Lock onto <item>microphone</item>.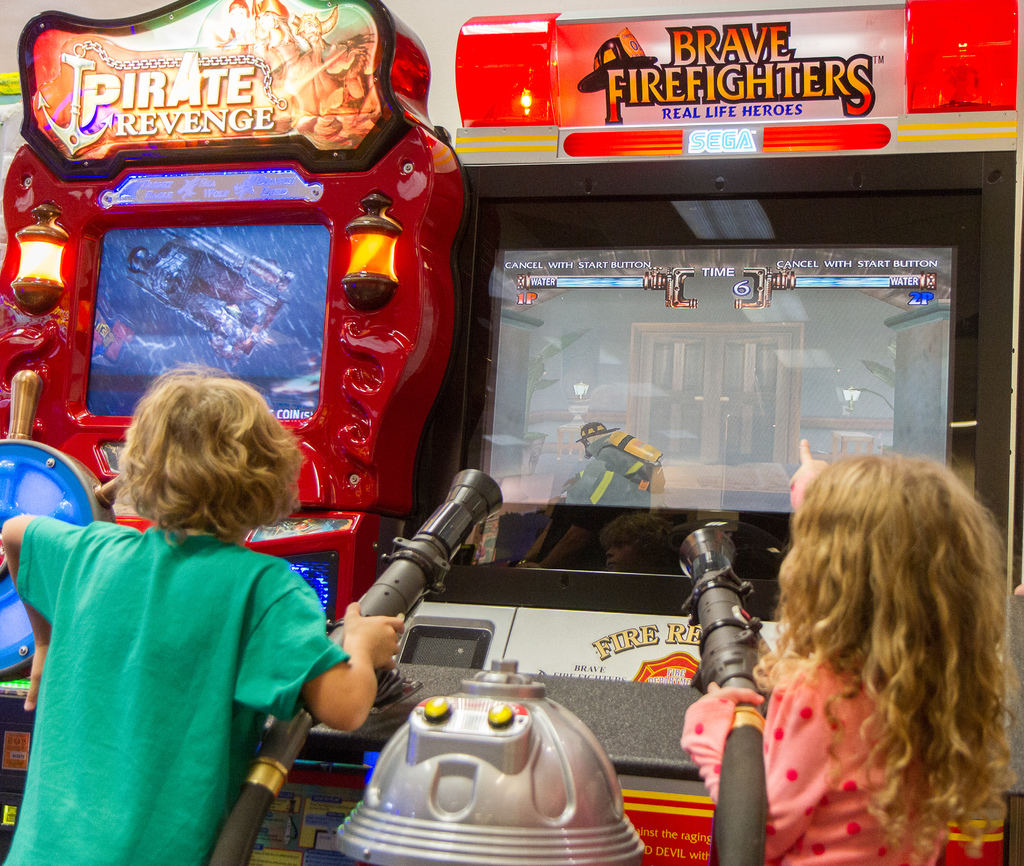
Locked: (678,522,740,682).
